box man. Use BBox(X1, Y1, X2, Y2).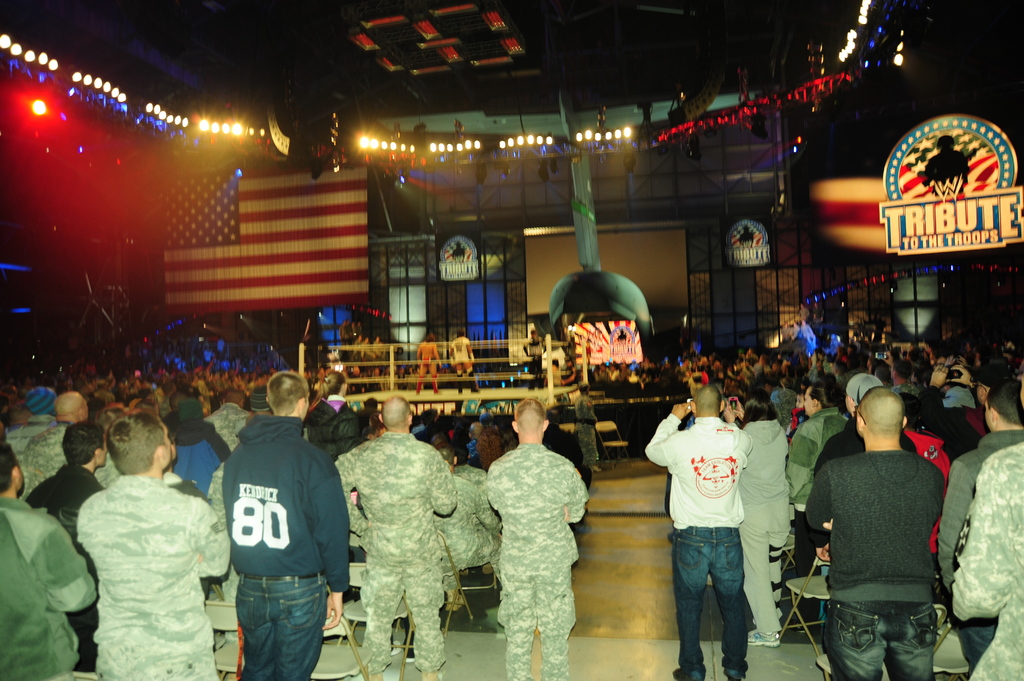
BBox(216, 374, 354, 680).
